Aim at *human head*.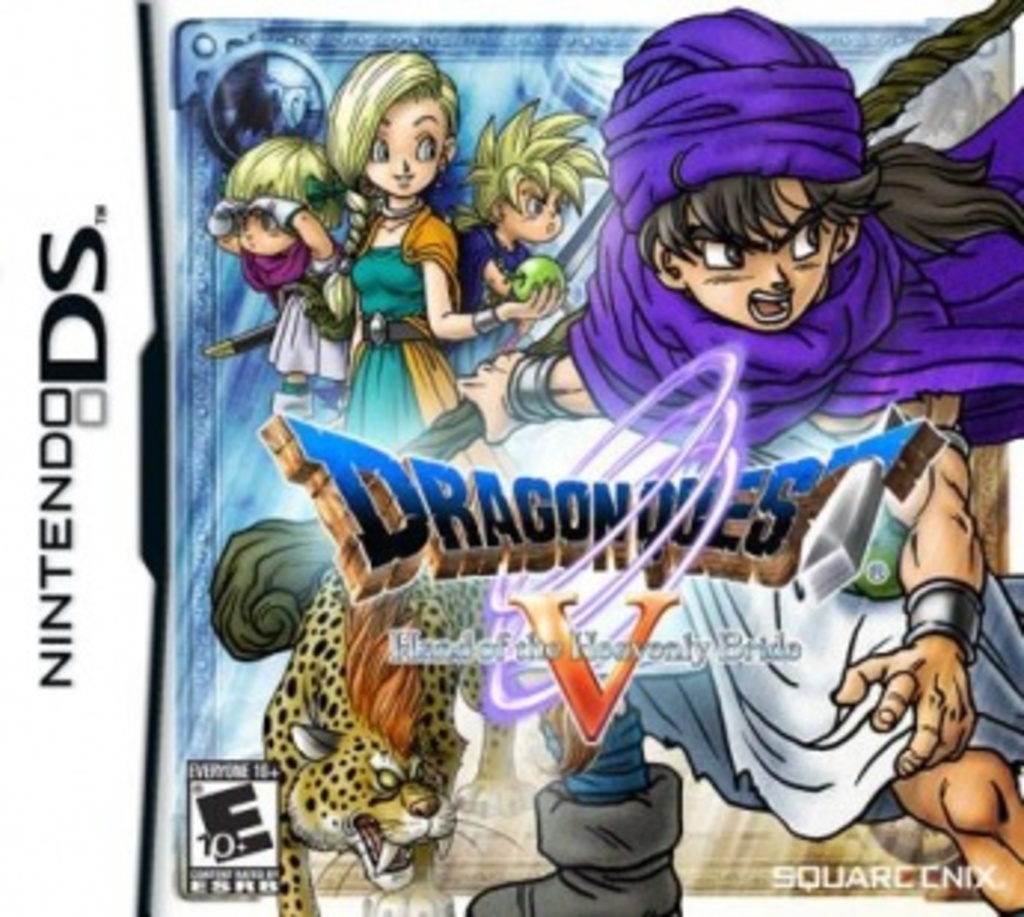
Aimed at 632, 122, 870, 329.
